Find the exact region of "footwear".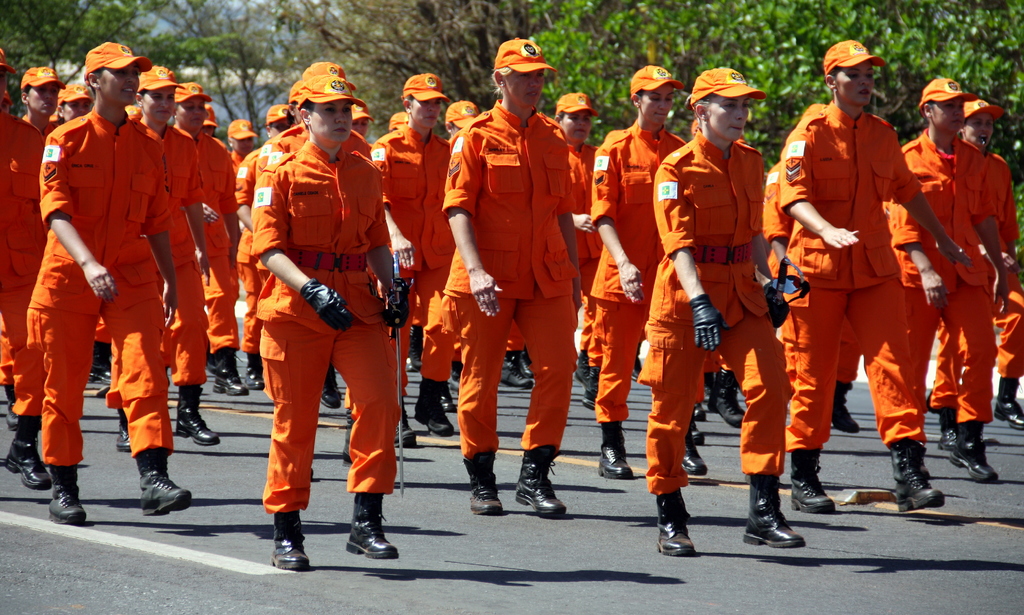
Exact region: bbox(271, 528, 318, 569).
